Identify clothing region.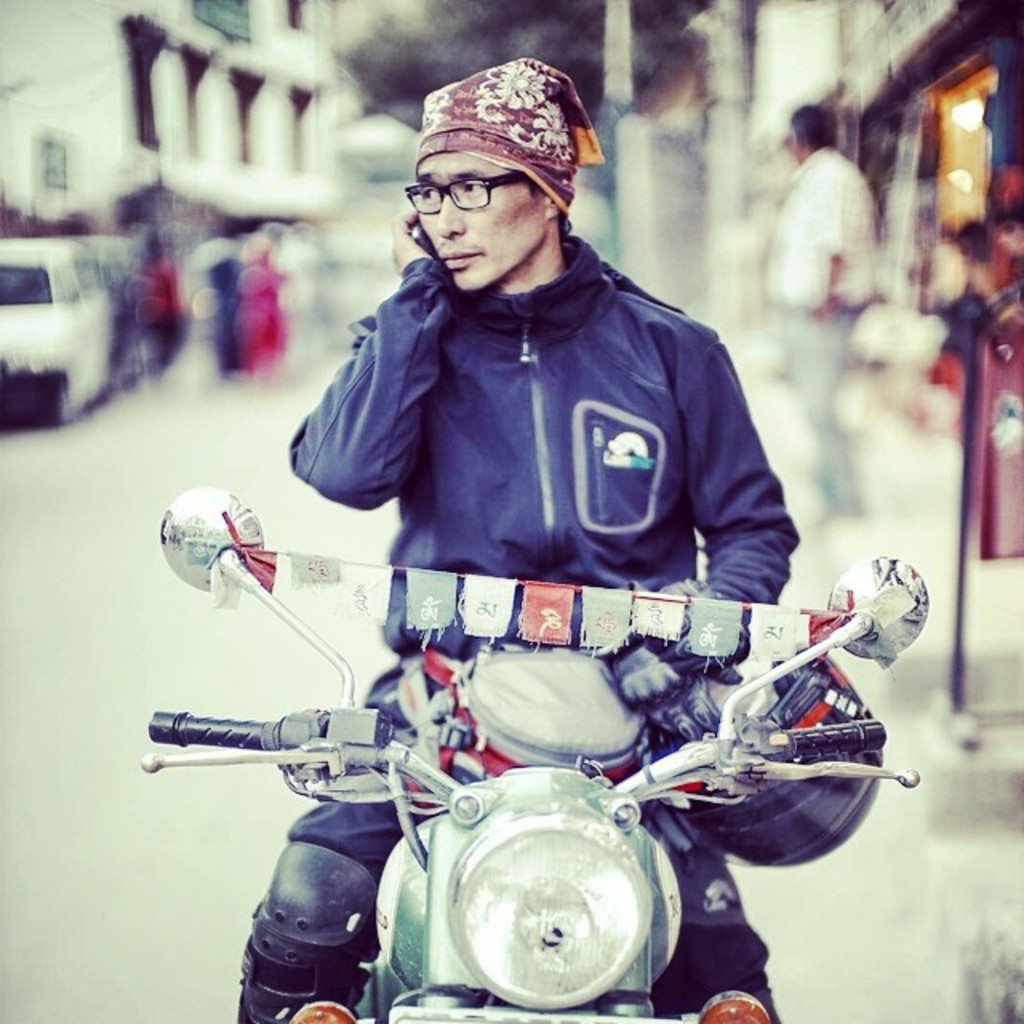
Region: [958, 230, 1022, 373].
